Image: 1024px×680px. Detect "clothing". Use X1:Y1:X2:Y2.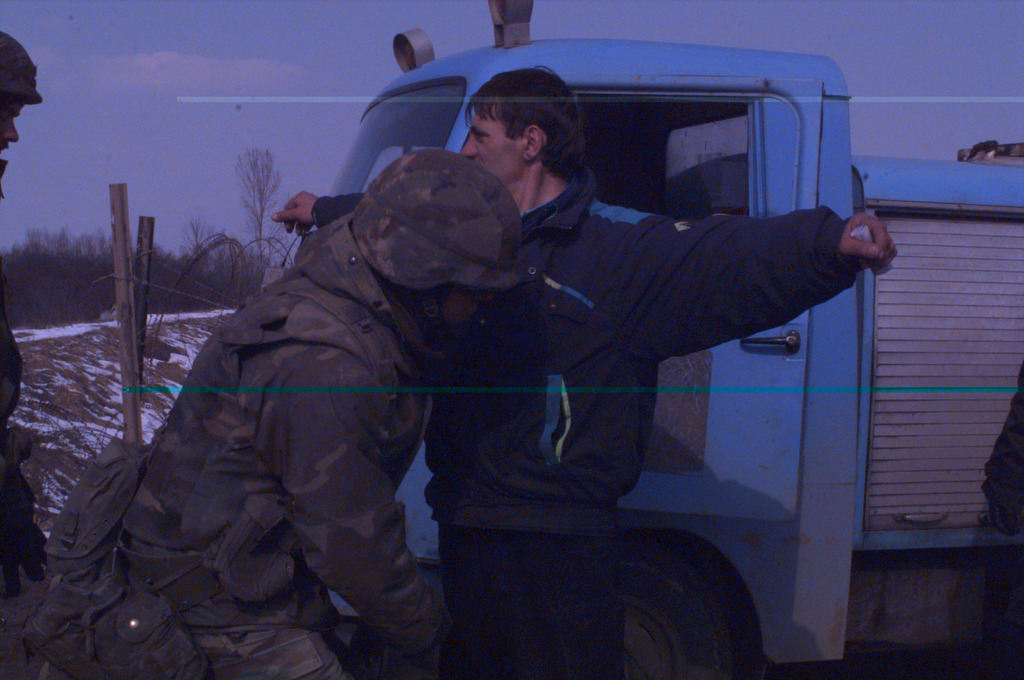
299:157:855:679.
